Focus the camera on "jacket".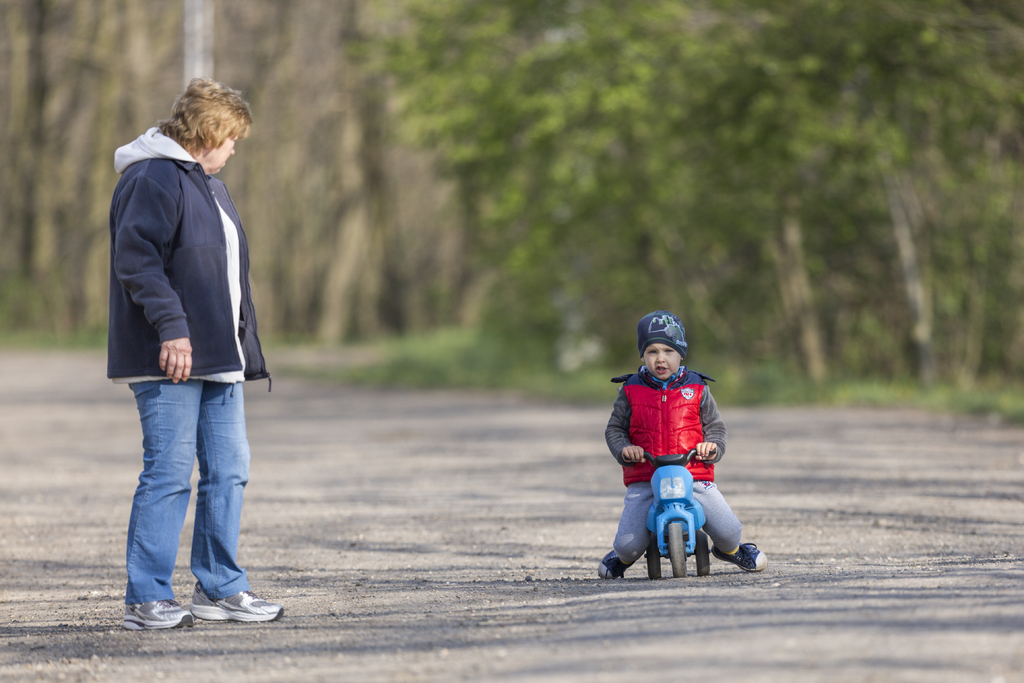
Focus region: [left=102, top=95, right=263, bottom=389].
